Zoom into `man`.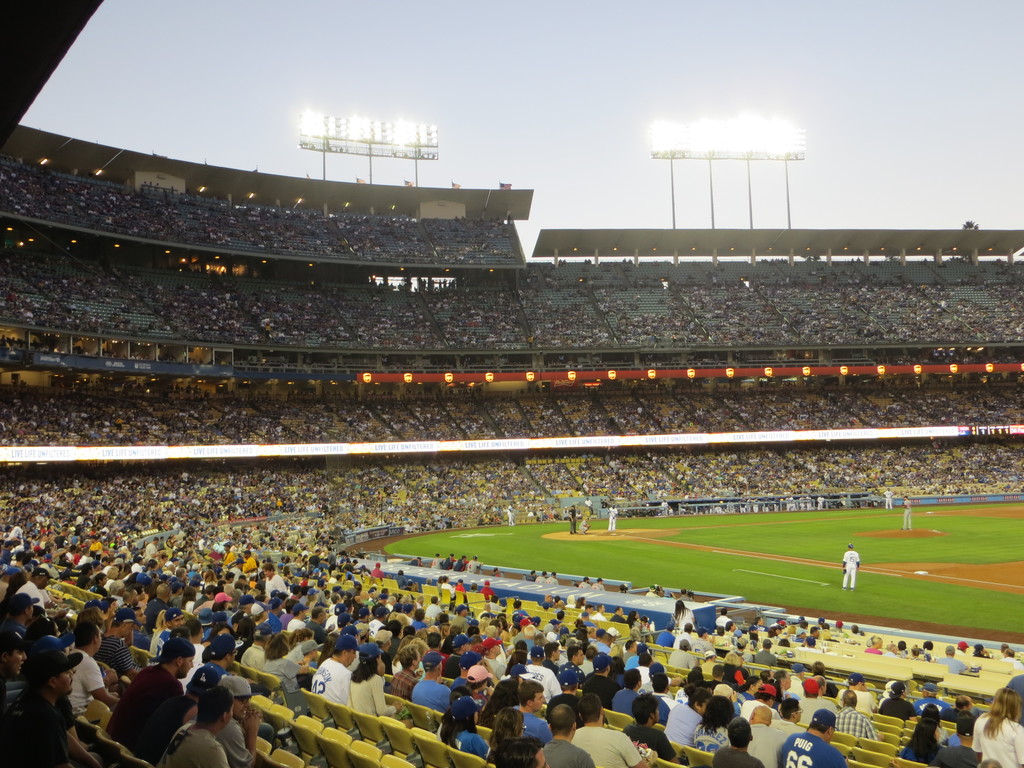
Zoom target: (x1=16, y1=569, x2=49, y2=621).
